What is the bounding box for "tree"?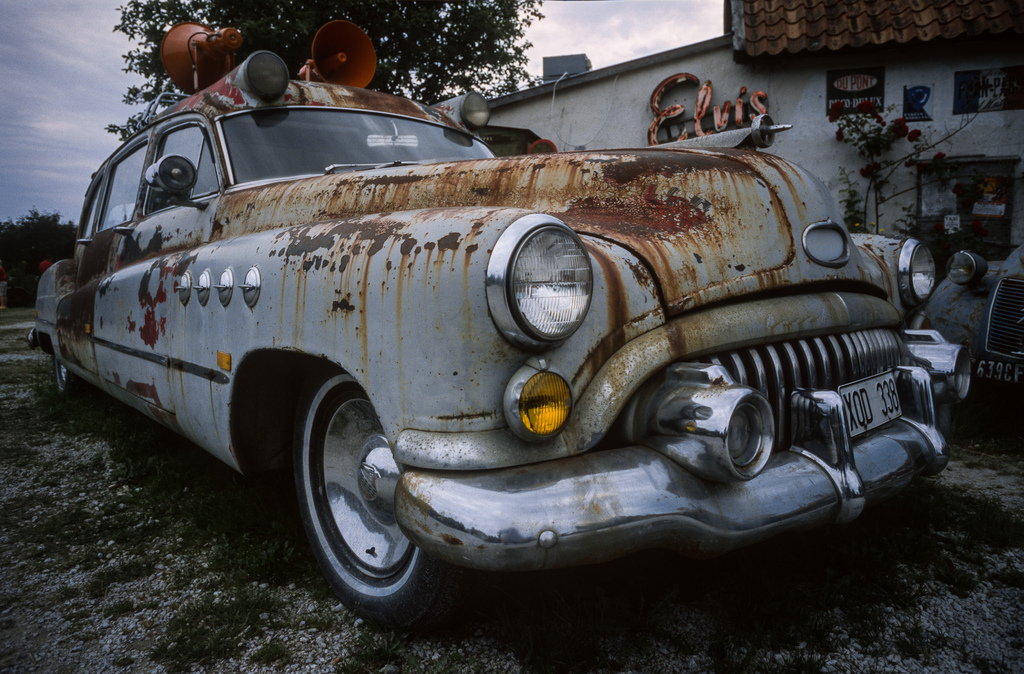
x1=0 y1=205 x2=79 y2=307.
